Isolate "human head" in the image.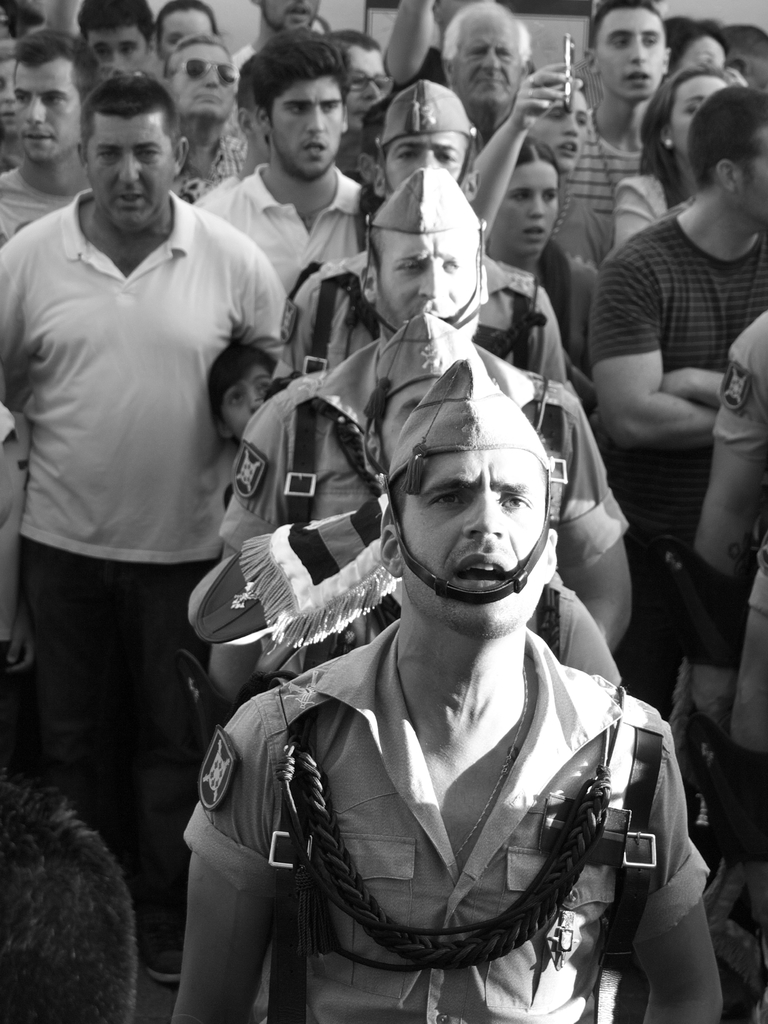
Isolated region: bbox=[392, 380, 571, 607].
